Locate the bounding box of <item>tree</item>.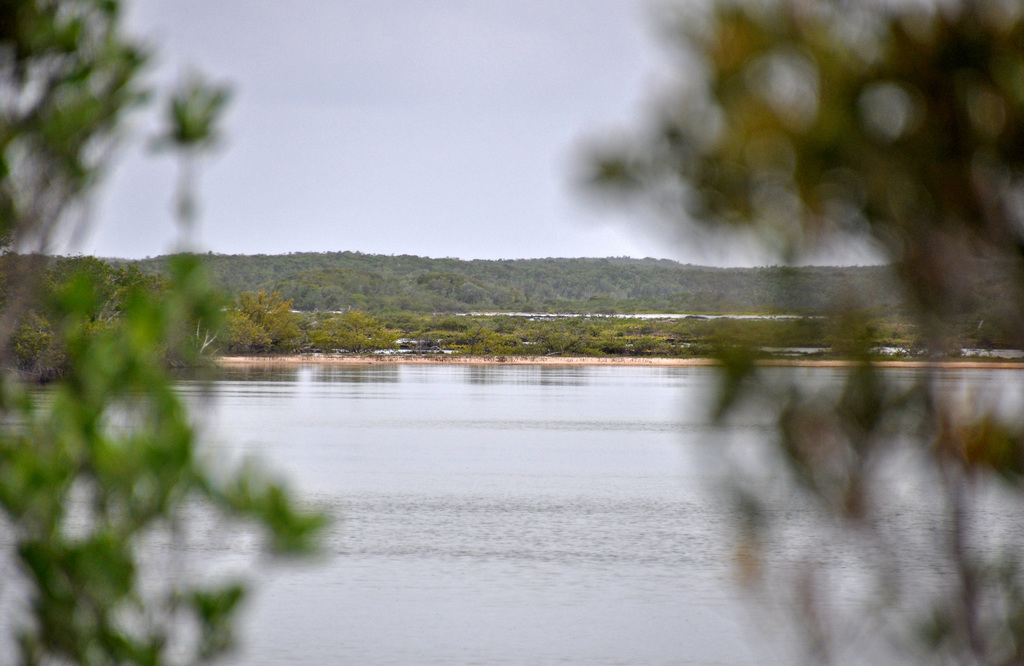
Bounding box: bbox=[630, 329, 675, 357].
